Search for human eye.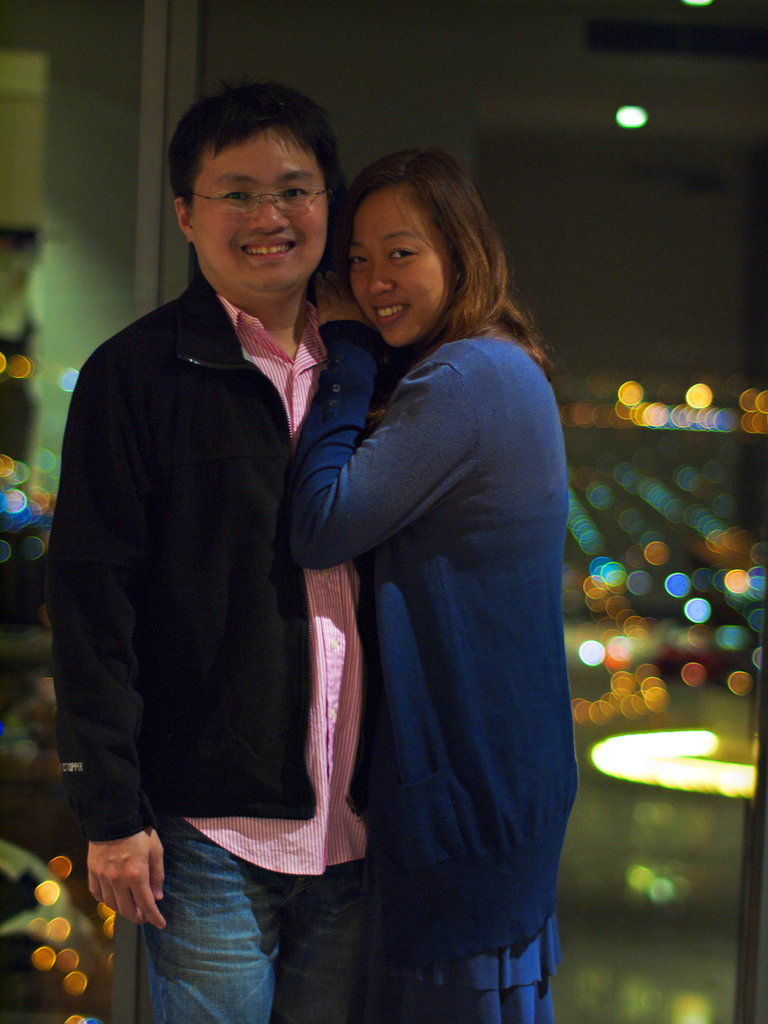
Found at bbox=[347, 252, 367, 268].
